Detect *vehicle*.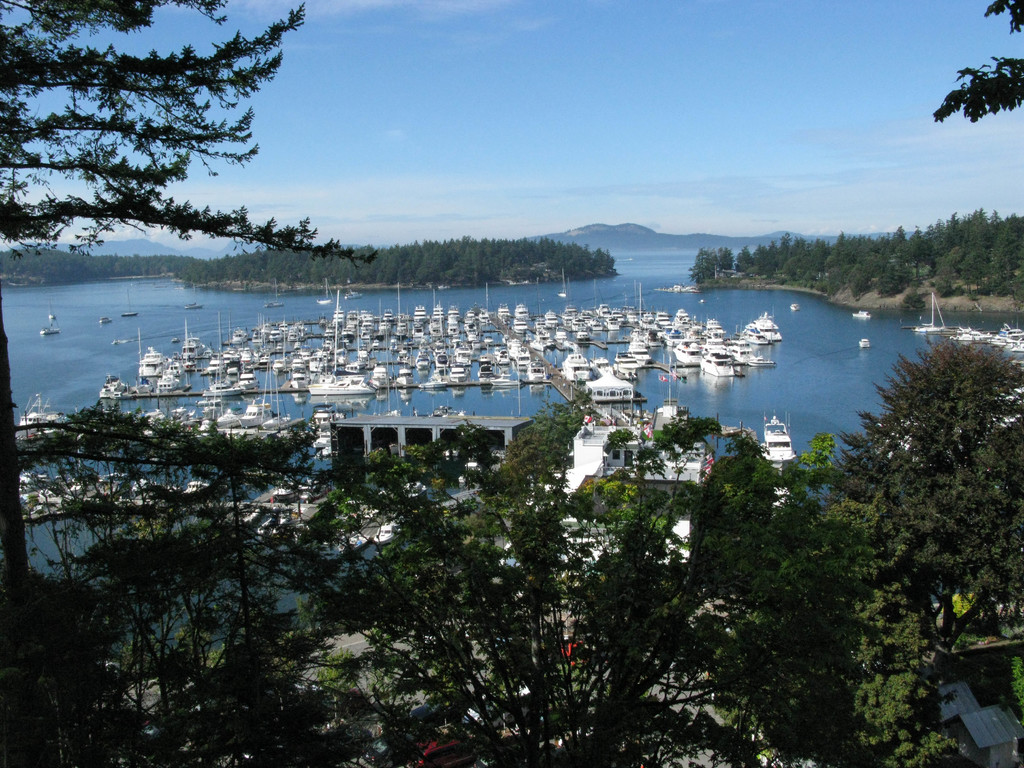
Detected at [x1=659, y1=278, x2=700, y2=294].
